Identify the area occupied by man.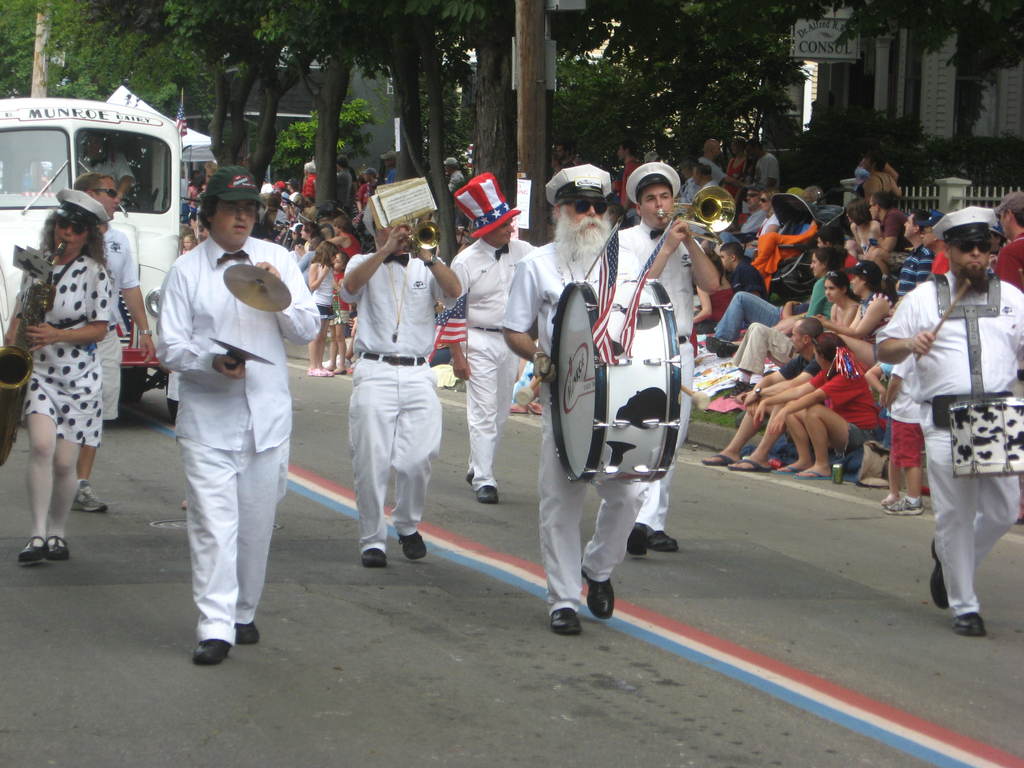
Area: rect(611, 156, 722, 553).
